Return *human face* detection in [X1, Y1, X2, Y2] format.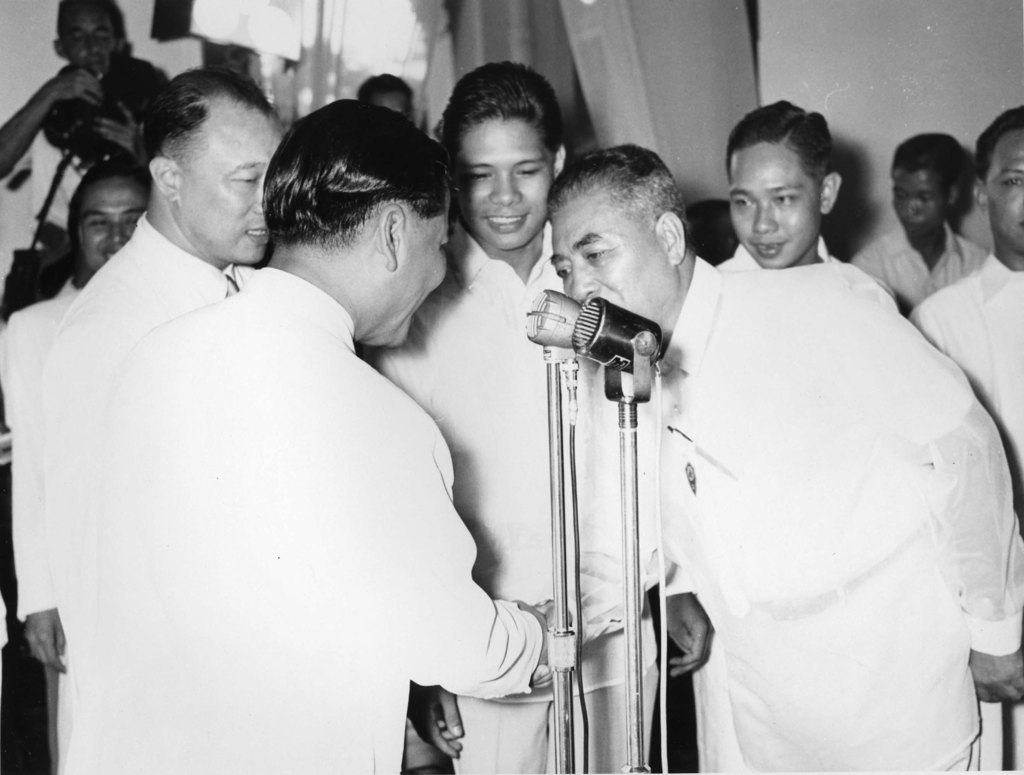
[60, 5, 118, 72].
